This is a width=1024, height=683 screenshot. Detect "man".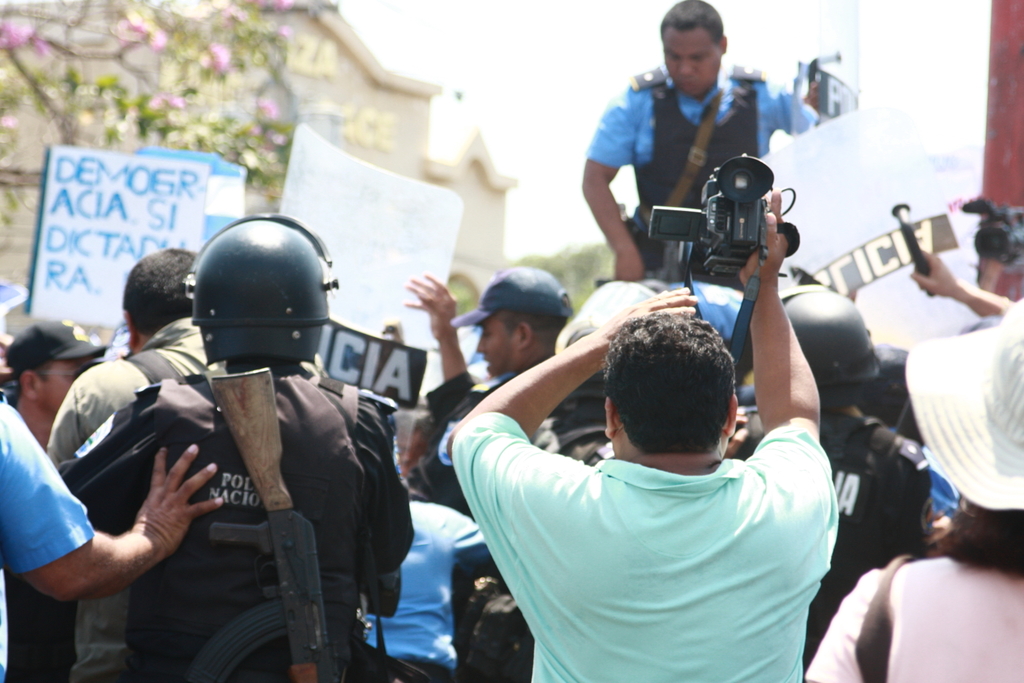
16, 322, 99, 438.
